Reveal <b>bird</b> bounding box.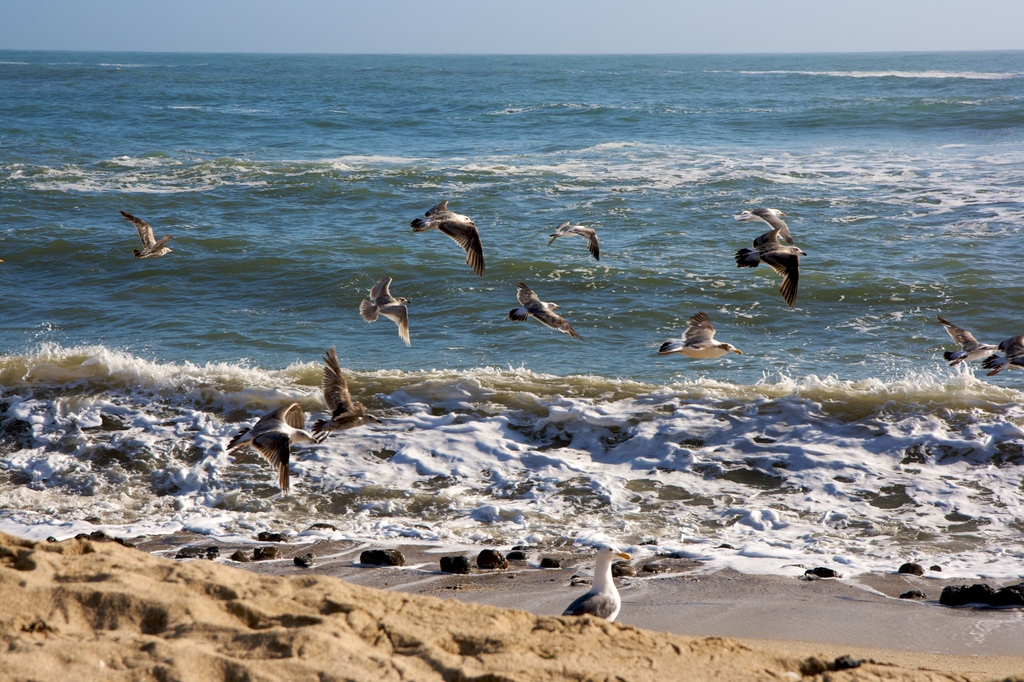
Revealed: detection(314, 343, 379, 447).
